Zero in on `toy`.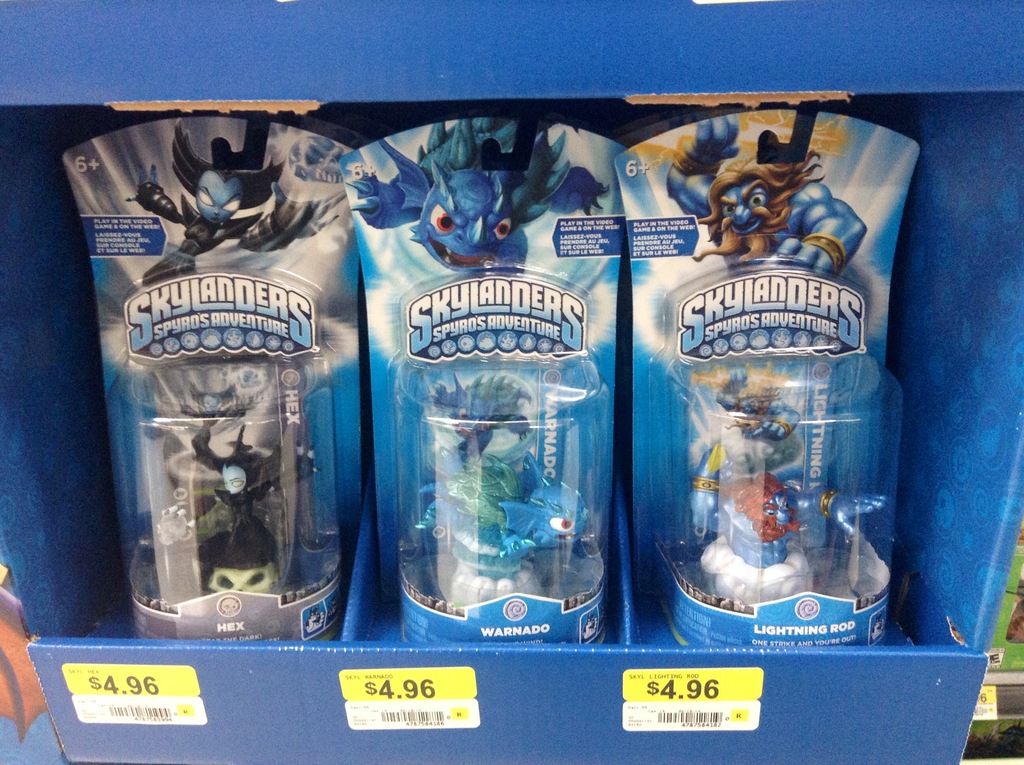
Zeroed in: <box>346,119,617,277</box>.
